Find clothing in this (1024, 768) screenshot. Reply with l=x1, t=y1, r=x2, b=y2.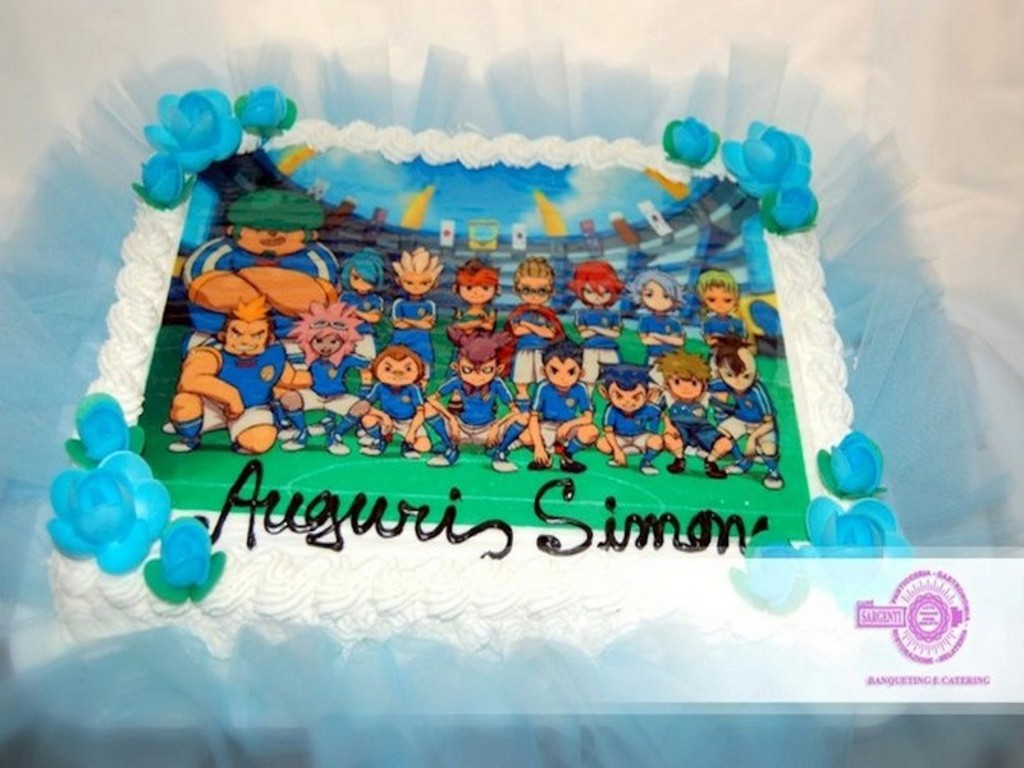
l=188, t=337, r=284, b=444.
